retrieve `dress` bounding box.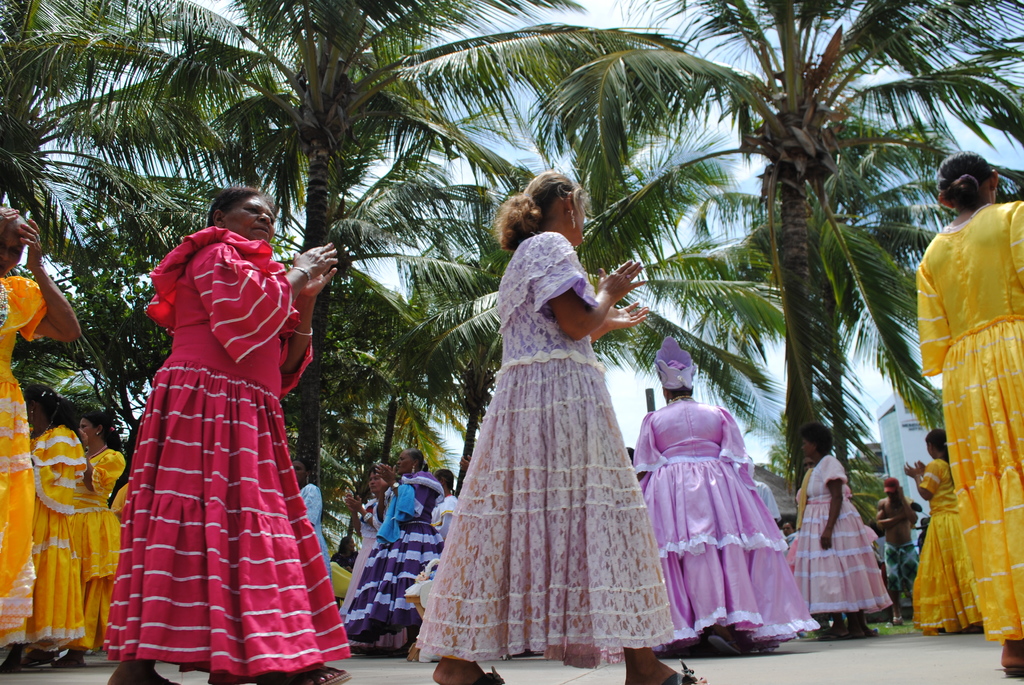
Bounding box: l=412, t=226, r=692, b=667.
